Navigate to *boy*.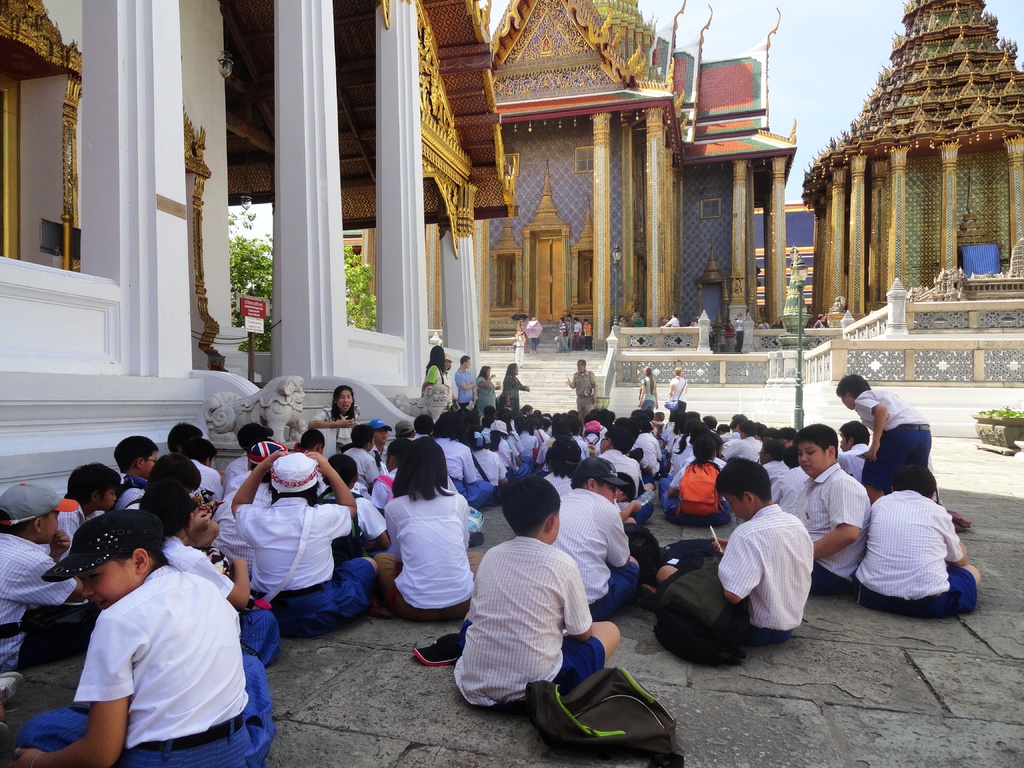
Navigation target: bbox=(0, 483, 98, 673).
